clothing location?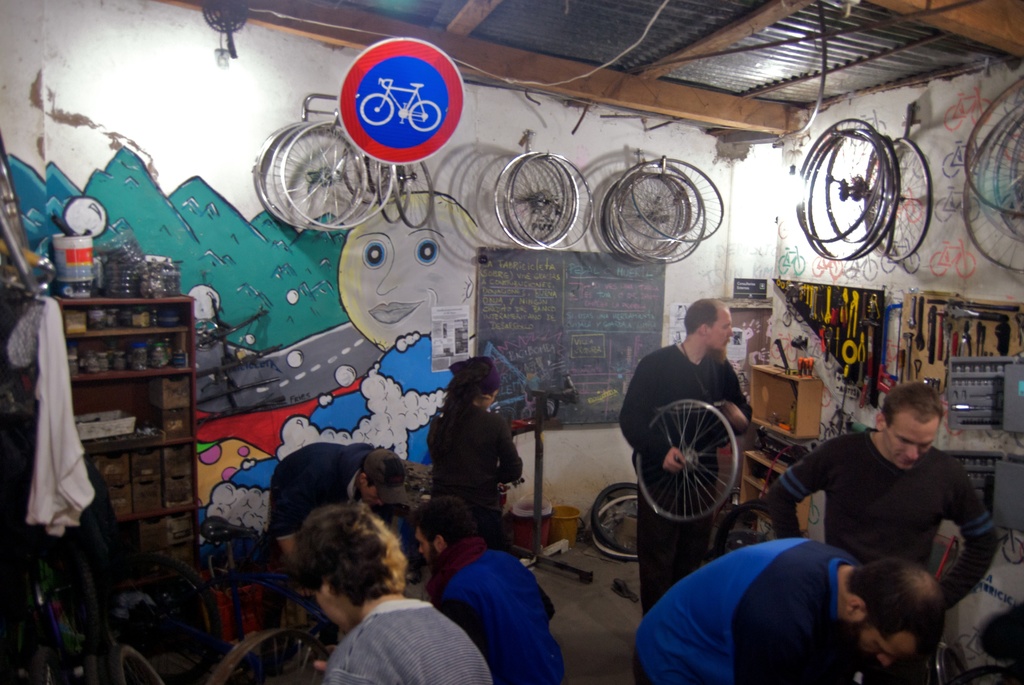
762:433:989:684
